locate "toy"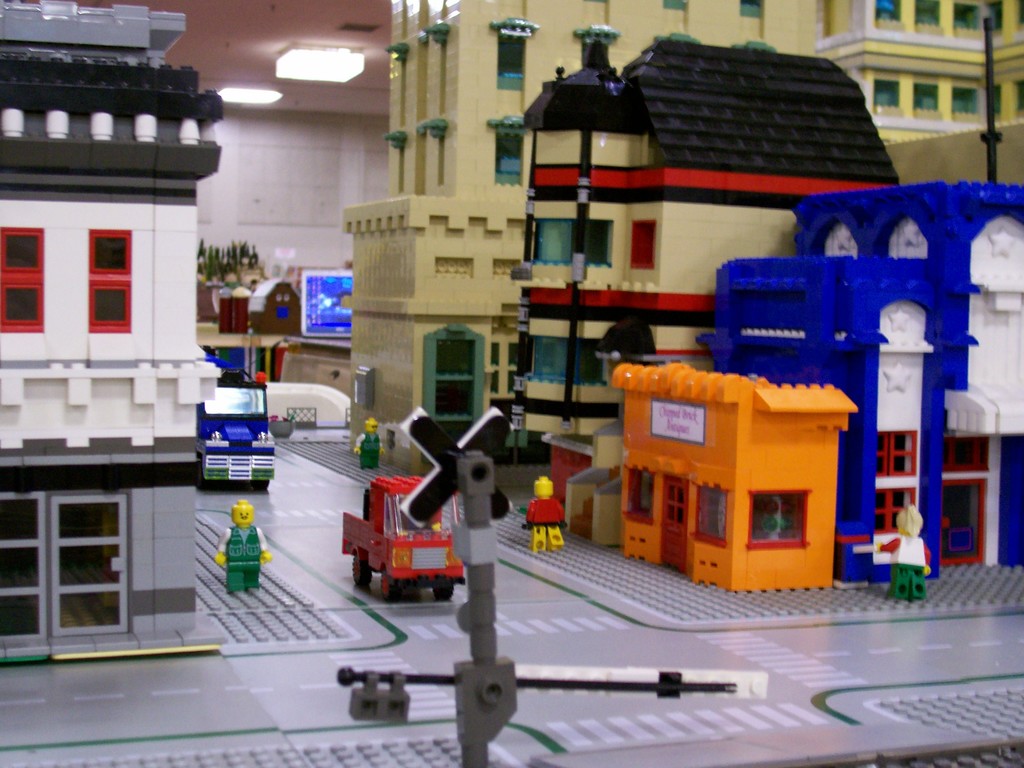
bbox=[350, 417, 381, 468]
